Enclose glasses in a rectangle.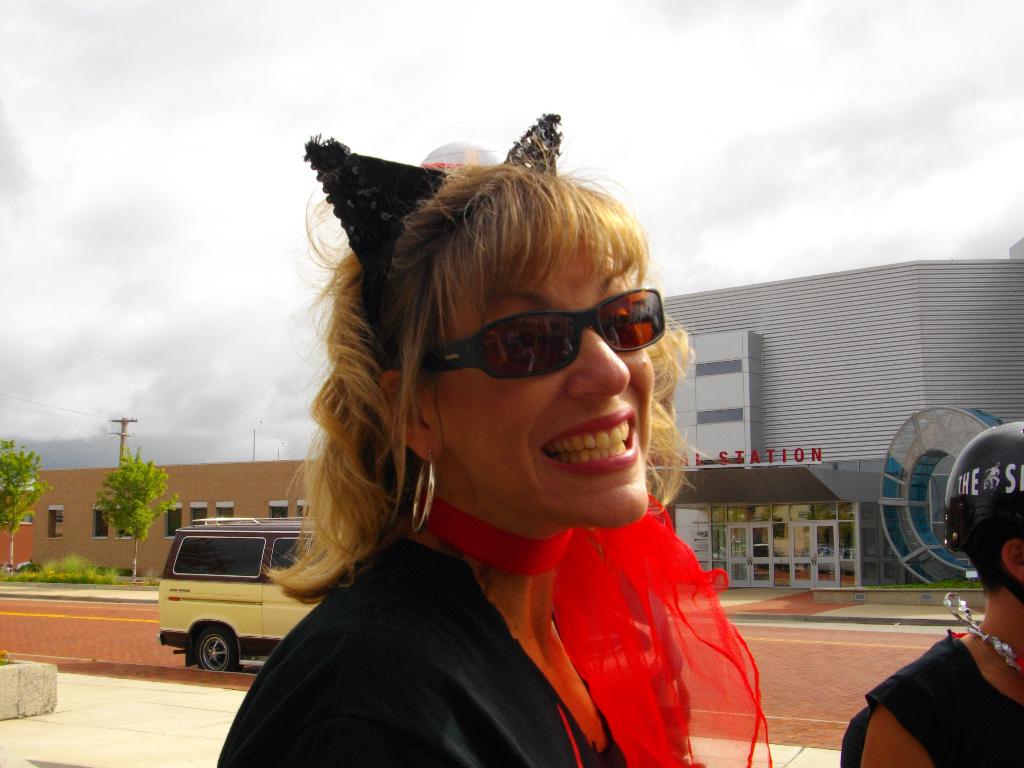
select_region(420, 284, 668, 388).
